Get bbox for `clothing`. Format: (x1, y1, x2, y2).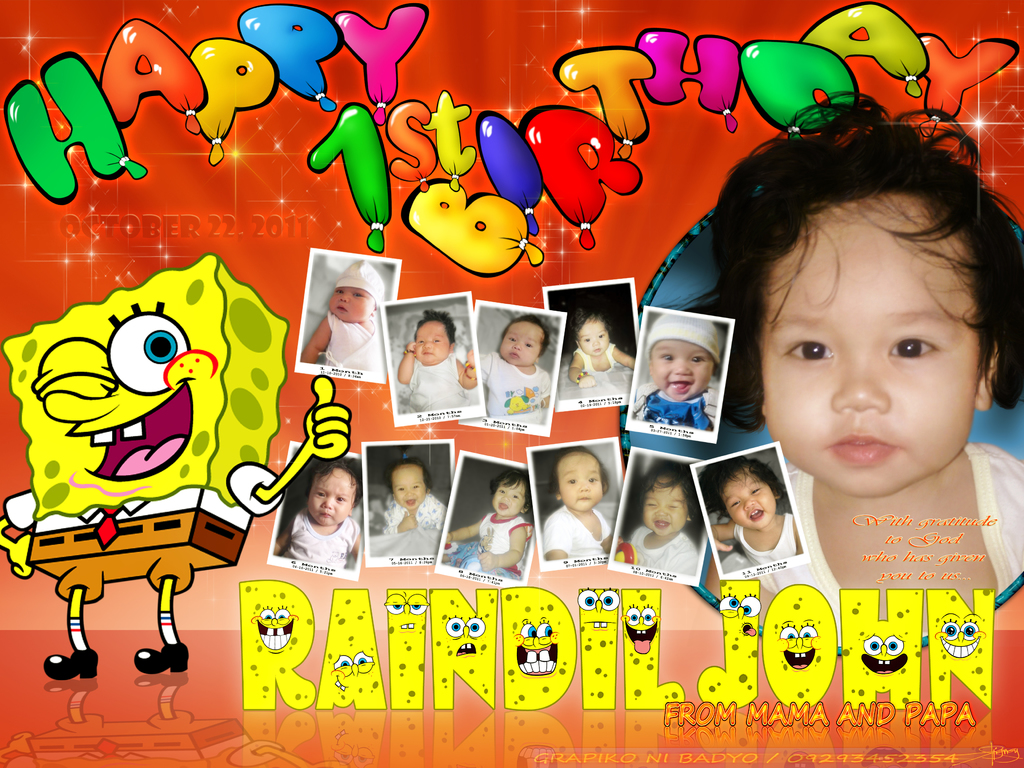
(575, 346, 618, 373).
